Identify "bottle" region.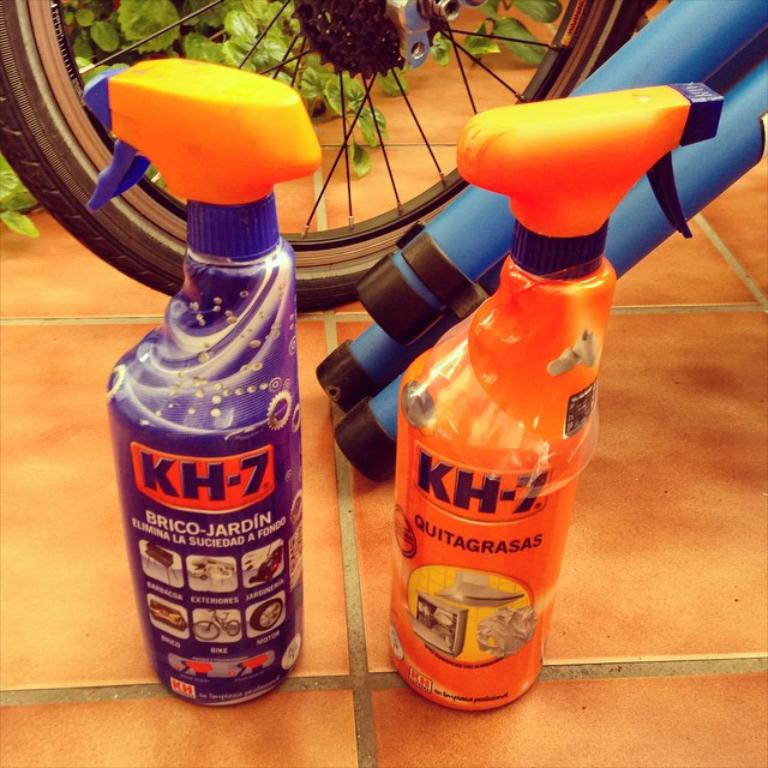
Region: (left=380, top=234, right=618, bottom=702).
